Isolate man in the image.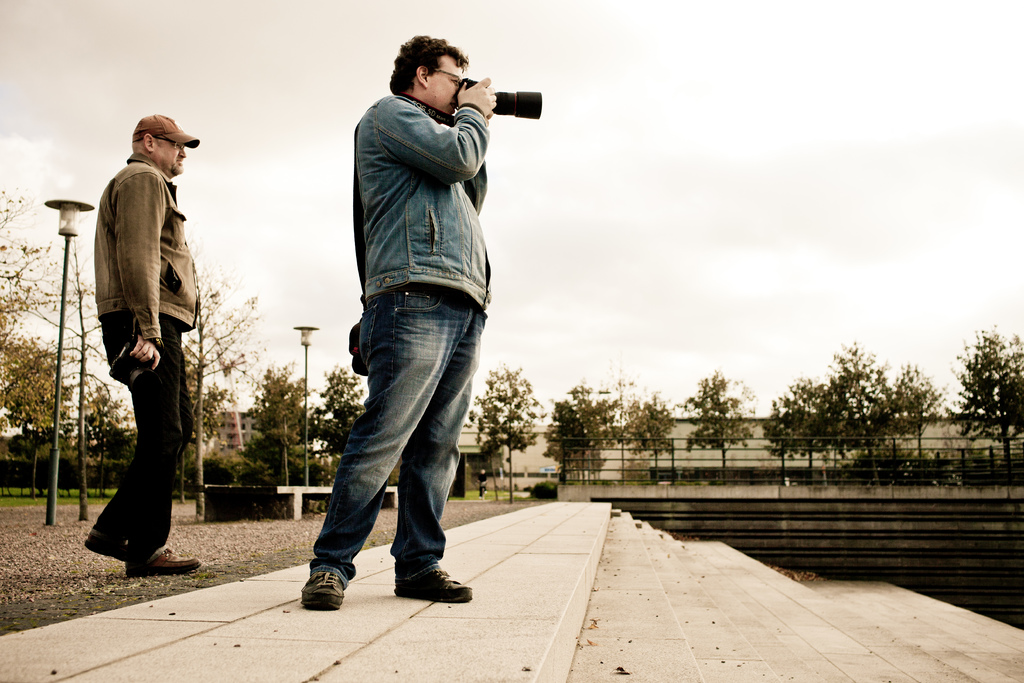
Isolated region: (70, 90, 213, 575).
